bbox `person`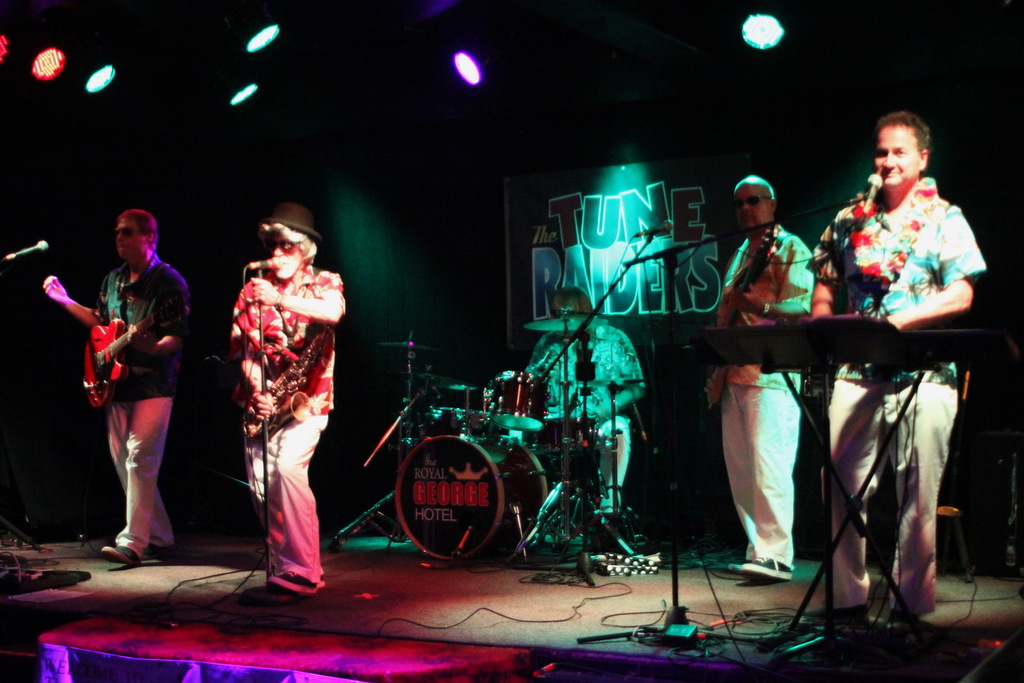
[x1=710, y1=167, x2=814, y2=588]
